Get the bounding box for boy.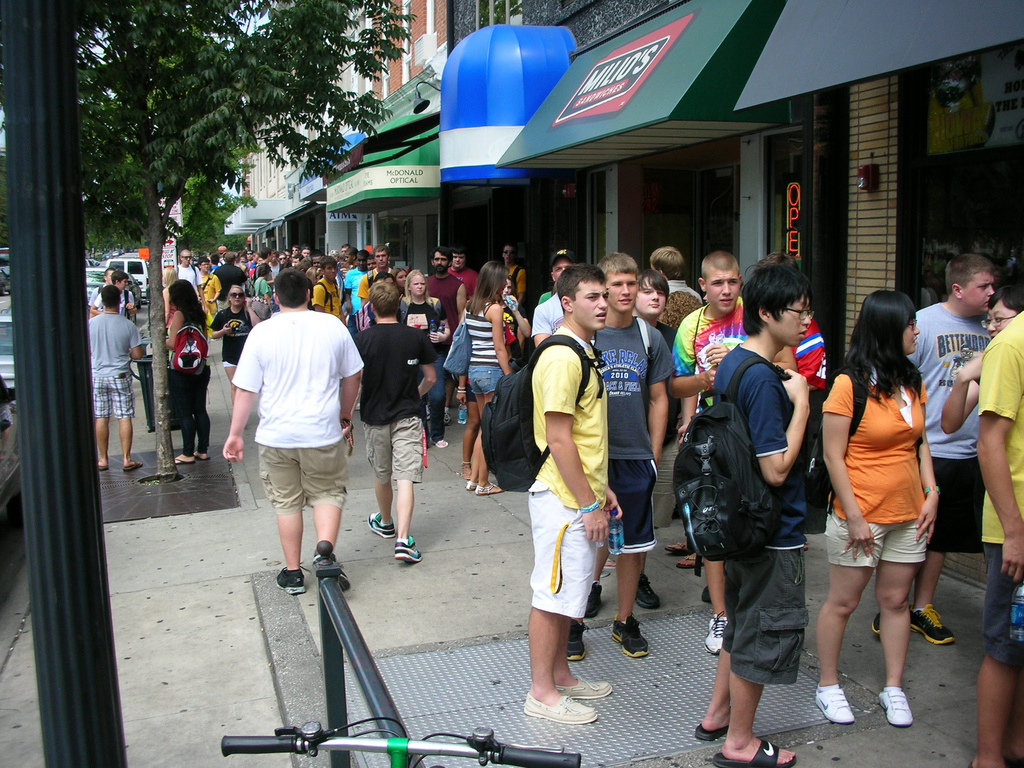
x1=972, y1=305, x2=1023, y2=767.
